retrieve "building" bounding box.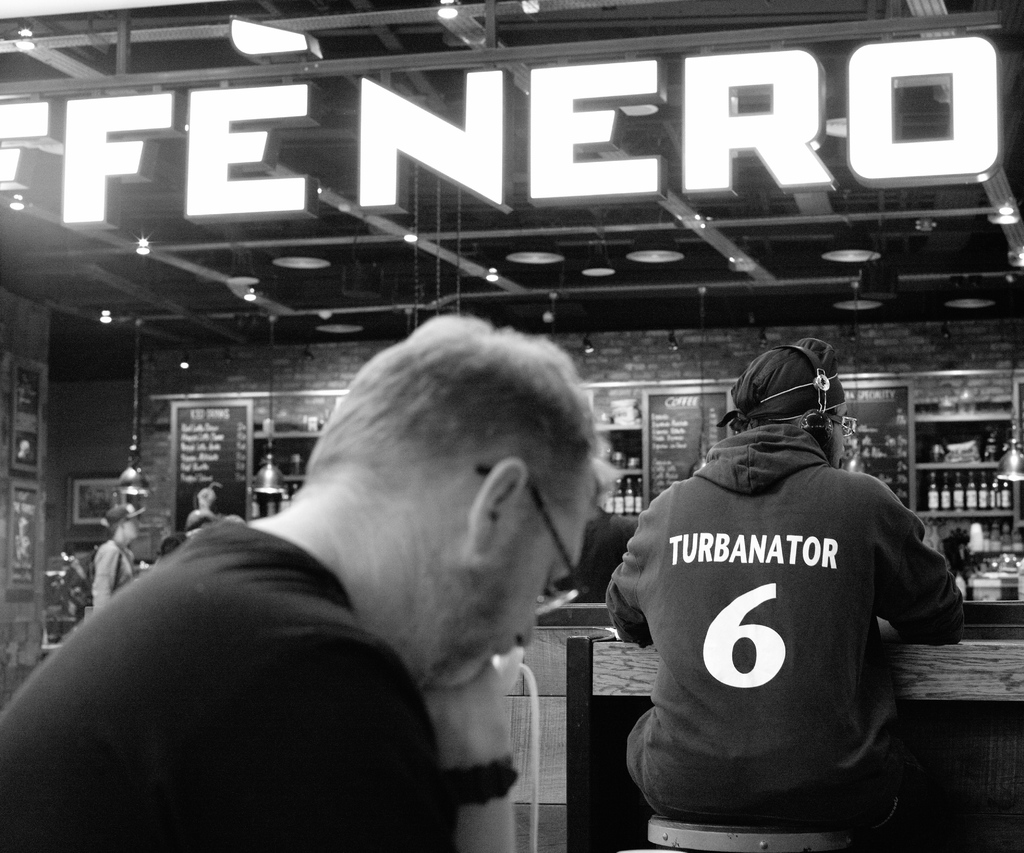
Bounding box: 0, 0, 1023, 852.
